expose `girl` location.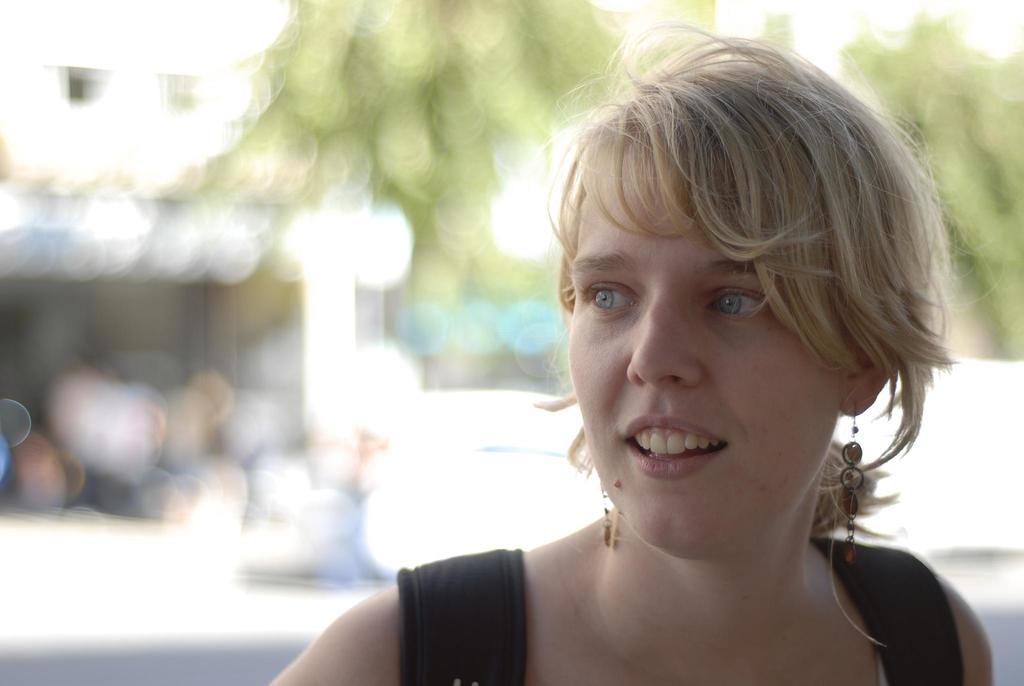
Exposed at region(271, 24, 993, 685).
